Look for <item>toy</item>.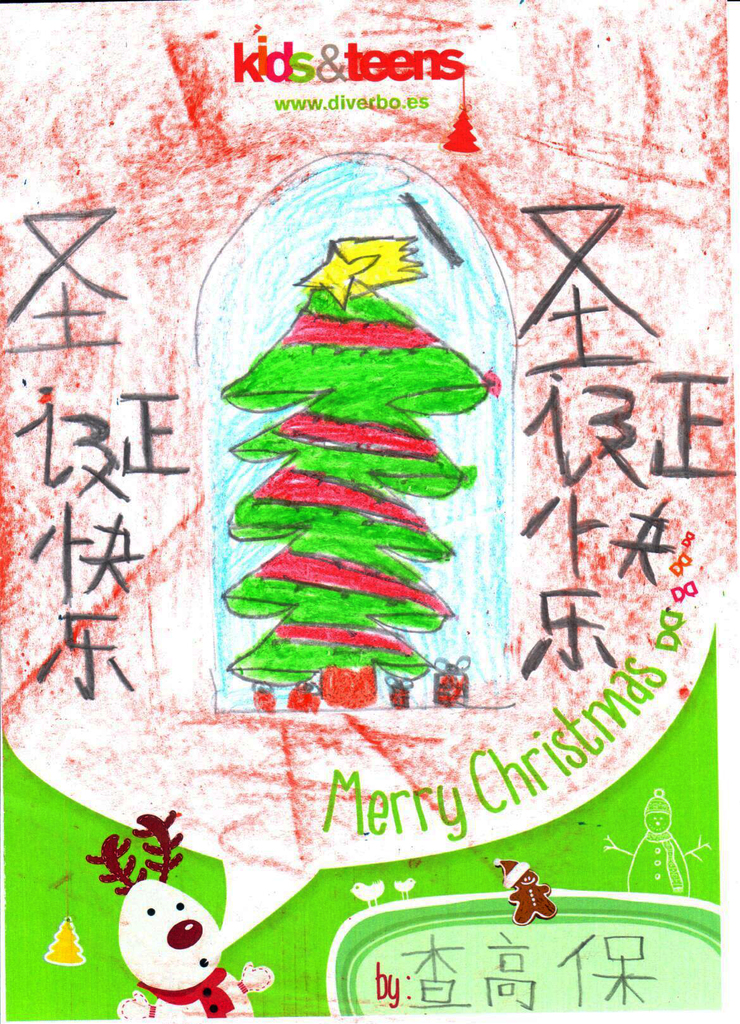
Found: bbox(486, 851, 557, 923).
